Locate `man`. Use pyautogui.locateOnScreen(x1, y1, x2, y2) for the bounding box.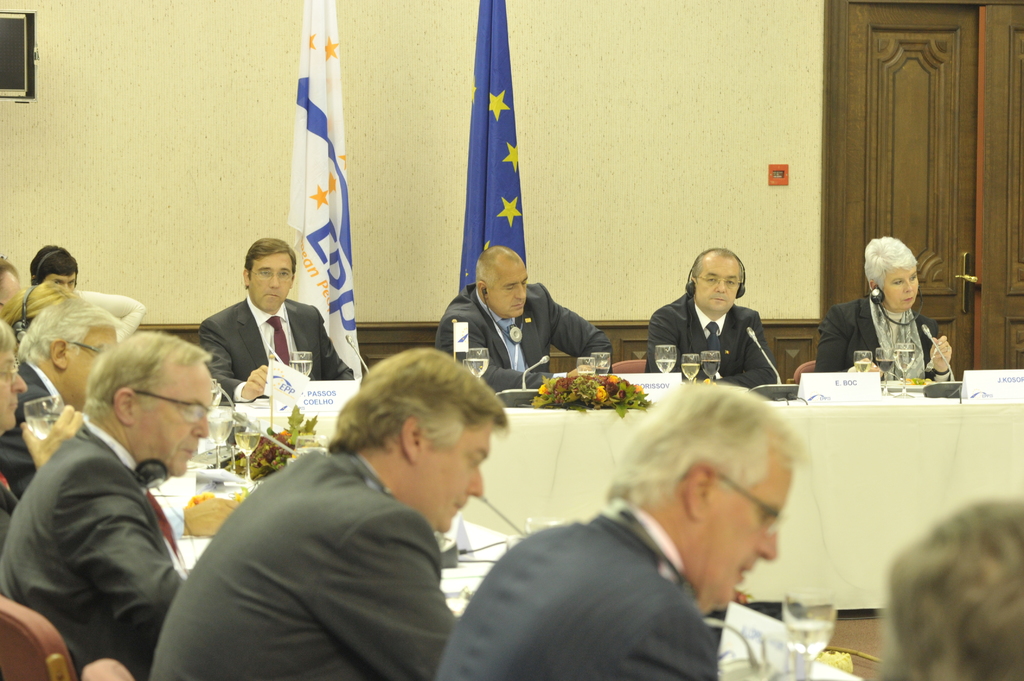
pyautogui.locateOnScreen(29, 244, 144, 341).
